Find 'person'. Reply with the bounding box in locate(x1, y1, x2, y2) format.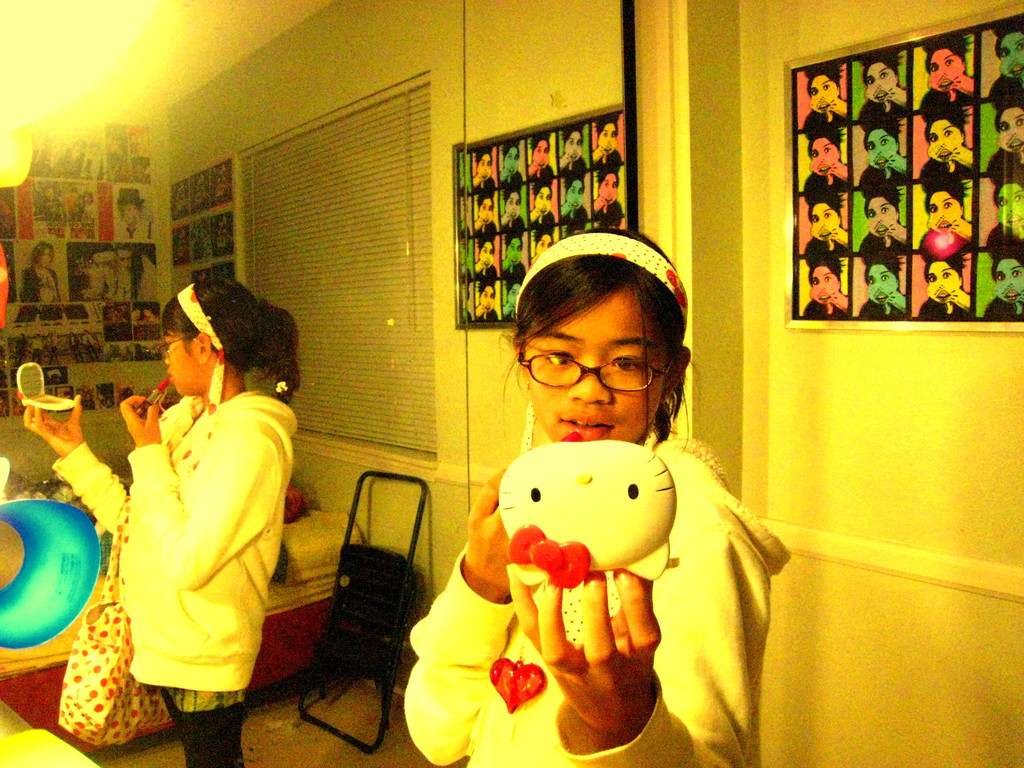
locate(557, 118, 588, 166).
